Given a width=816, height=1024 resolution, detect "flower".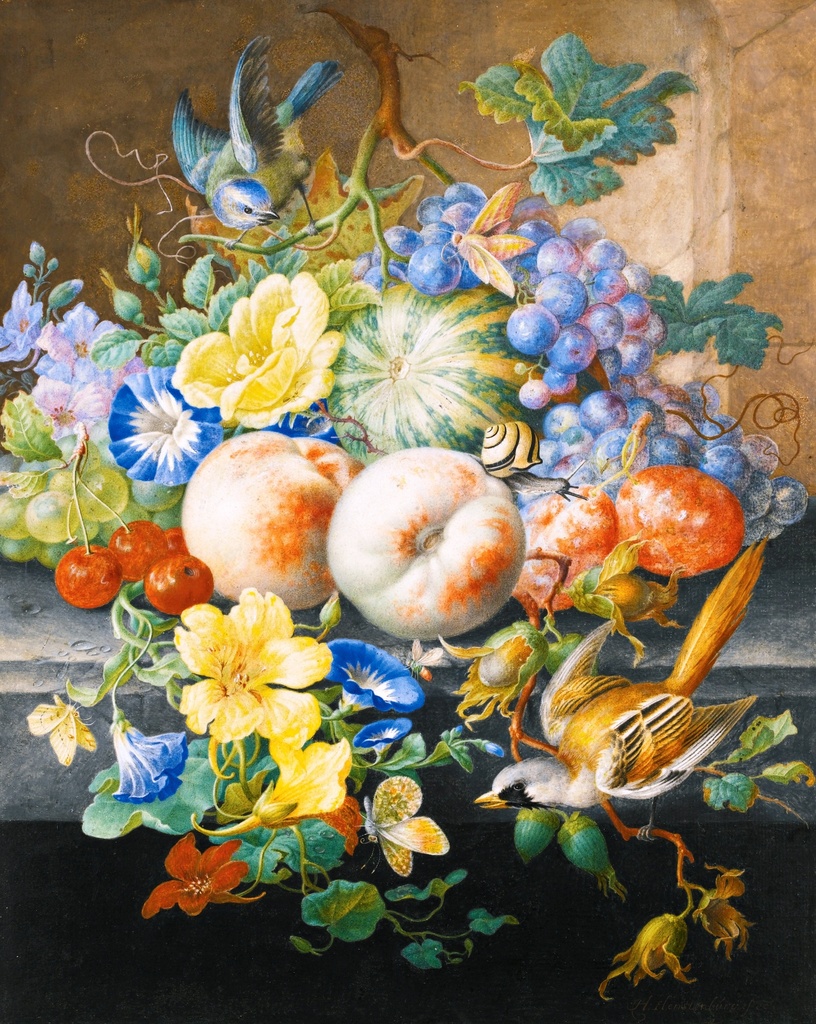
bbox(175, 267, 347, 435).
